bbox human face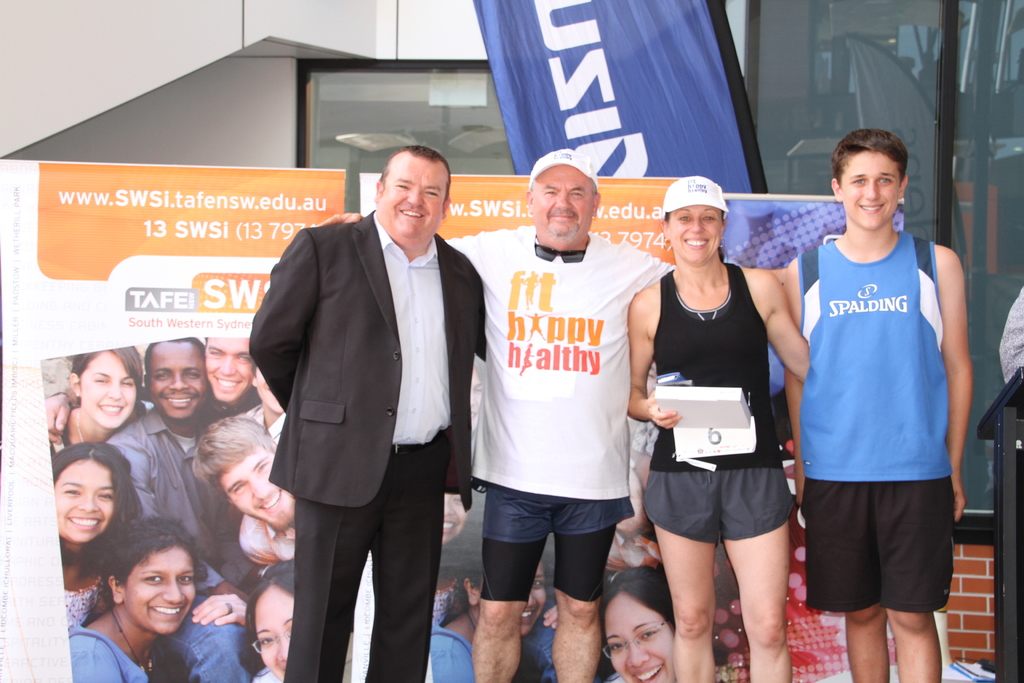
box=[81, 348, 138, 431]
